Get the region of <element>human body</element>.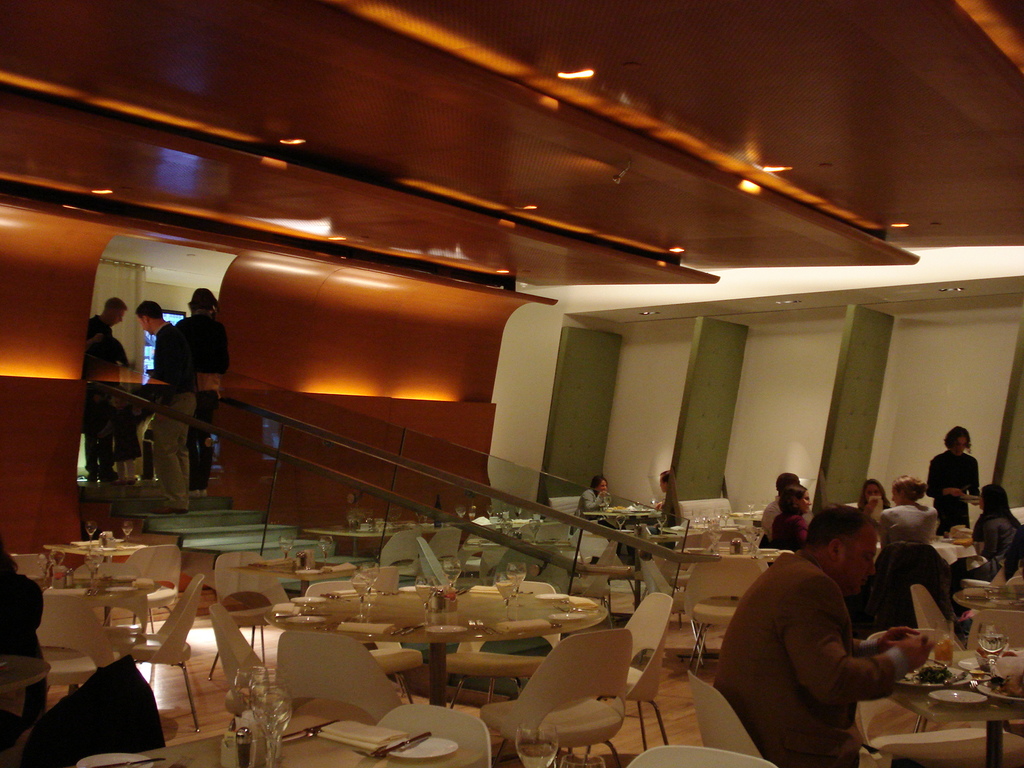
{"left": 753, "top": 469, "right": 794, "bottom": 536}.
